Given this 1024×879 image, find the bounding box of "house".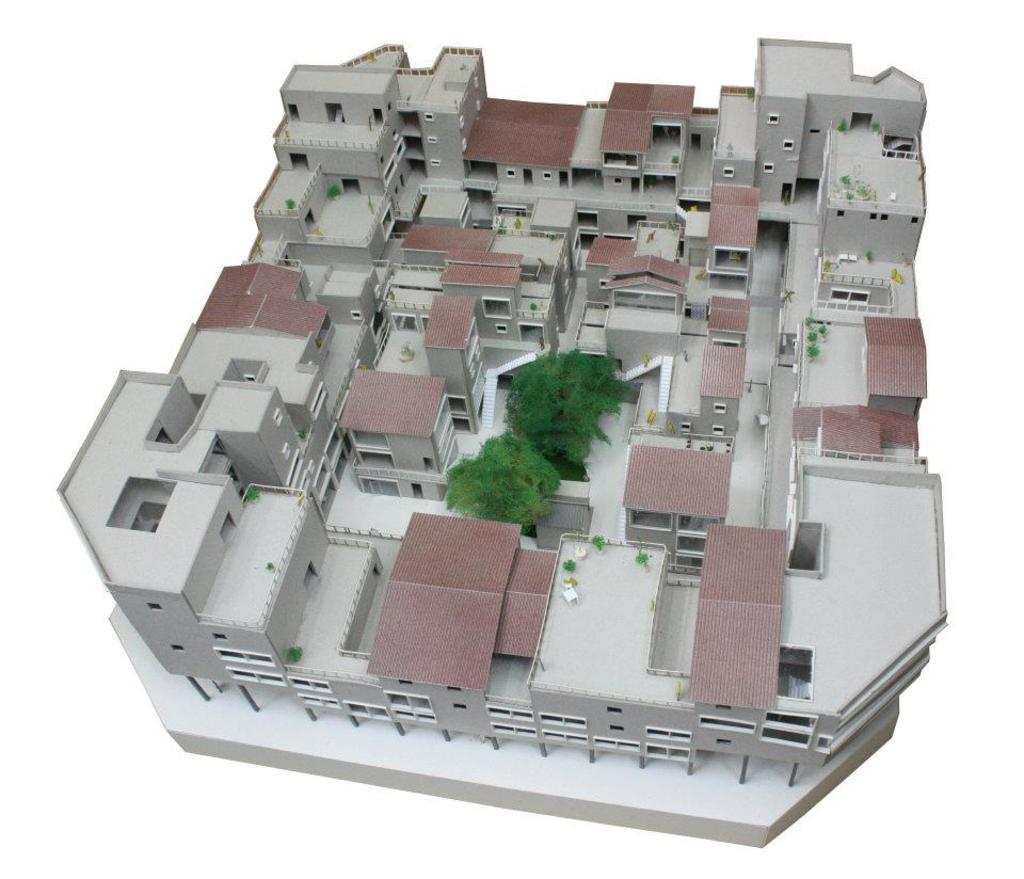
box(430, 210, 502, 342).
